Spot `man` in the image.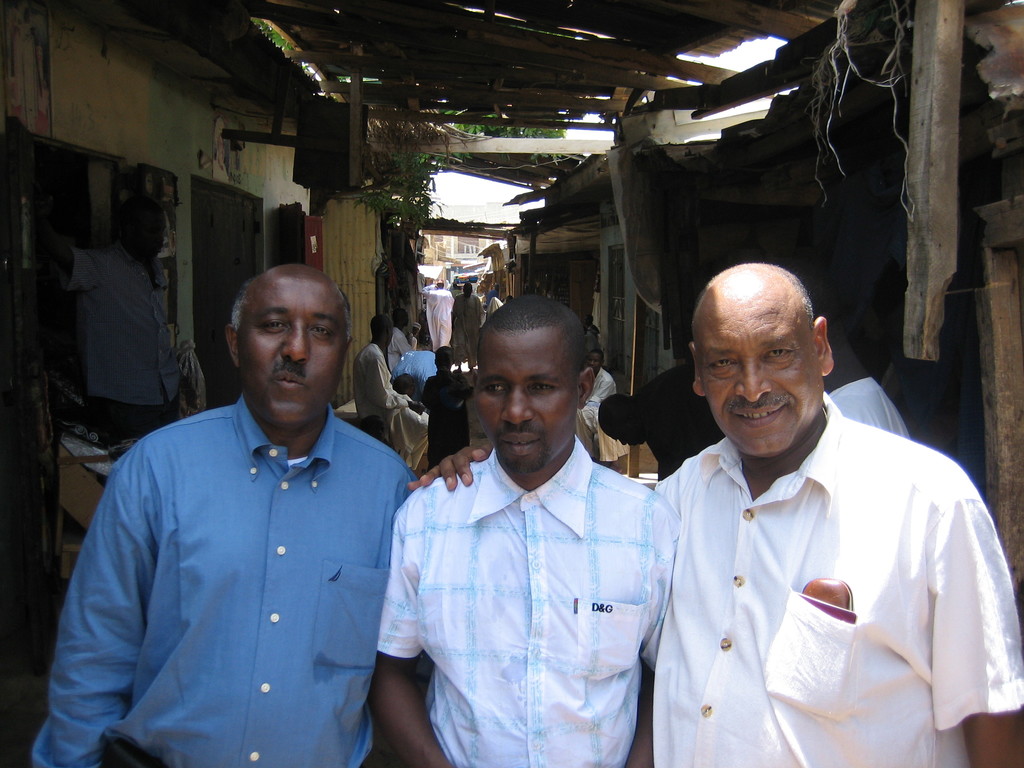
`man` found at rect(67, 201, 188, 452).
